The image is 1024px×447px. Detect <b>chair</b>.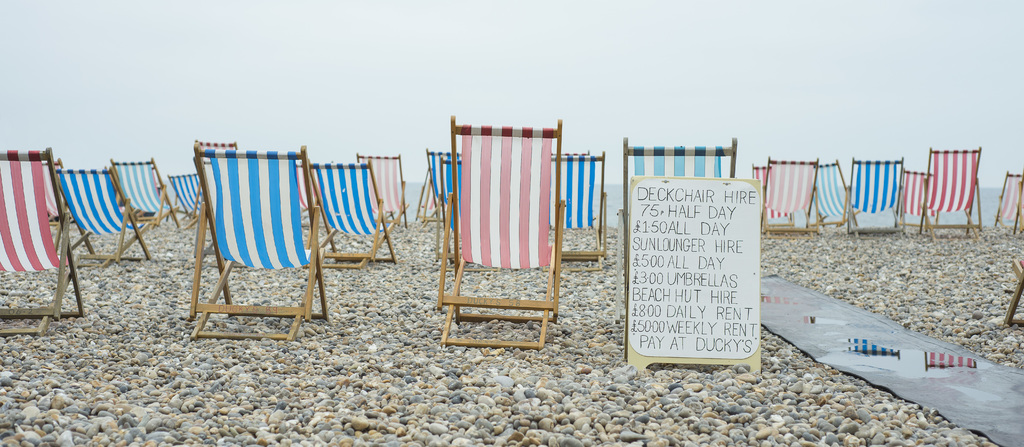
Detection: (x1=106, y1=155, x2=184, y2=233).
